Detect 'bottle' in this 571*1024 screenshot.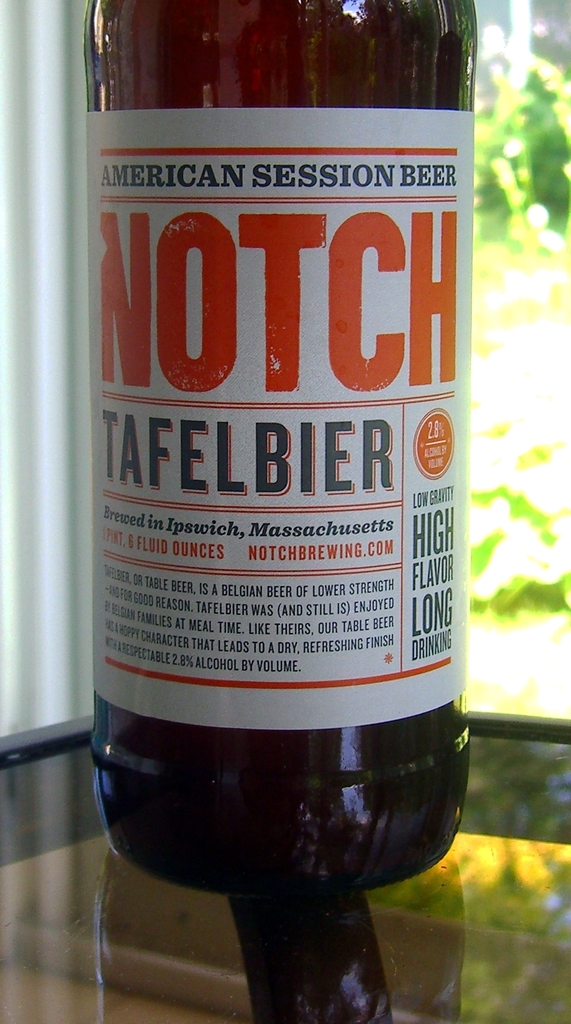
Detection: <box>80,0,494,915</box>.
